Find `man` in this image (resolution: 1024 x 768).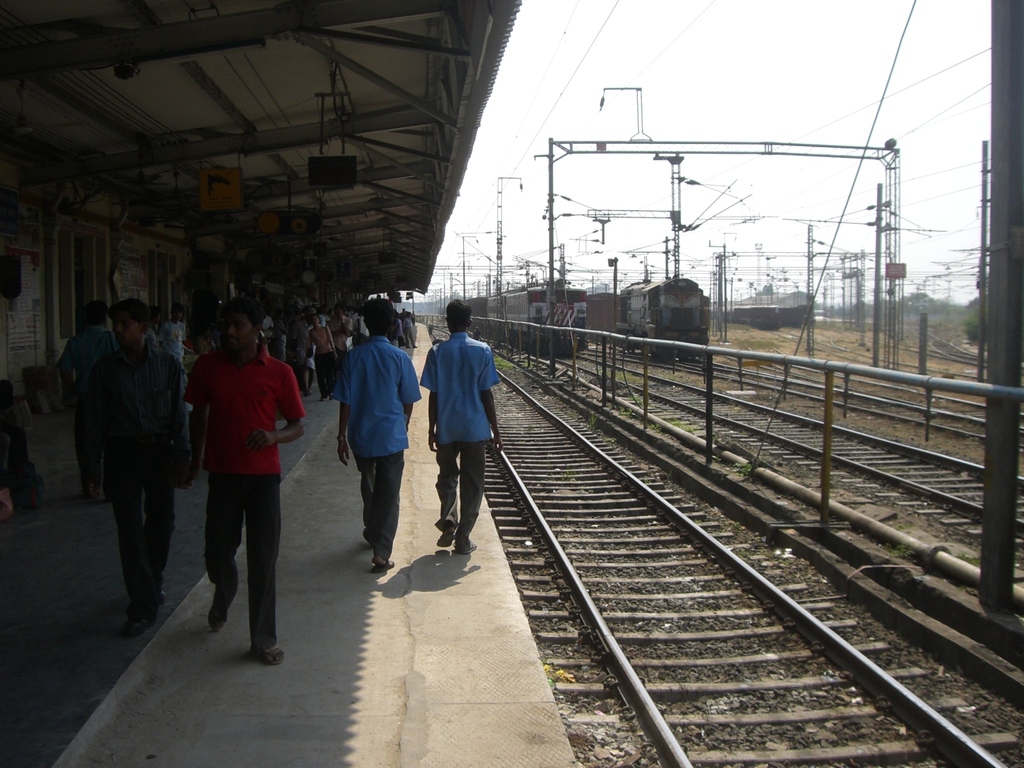
<region>265, 308, 274, 348</region>.
